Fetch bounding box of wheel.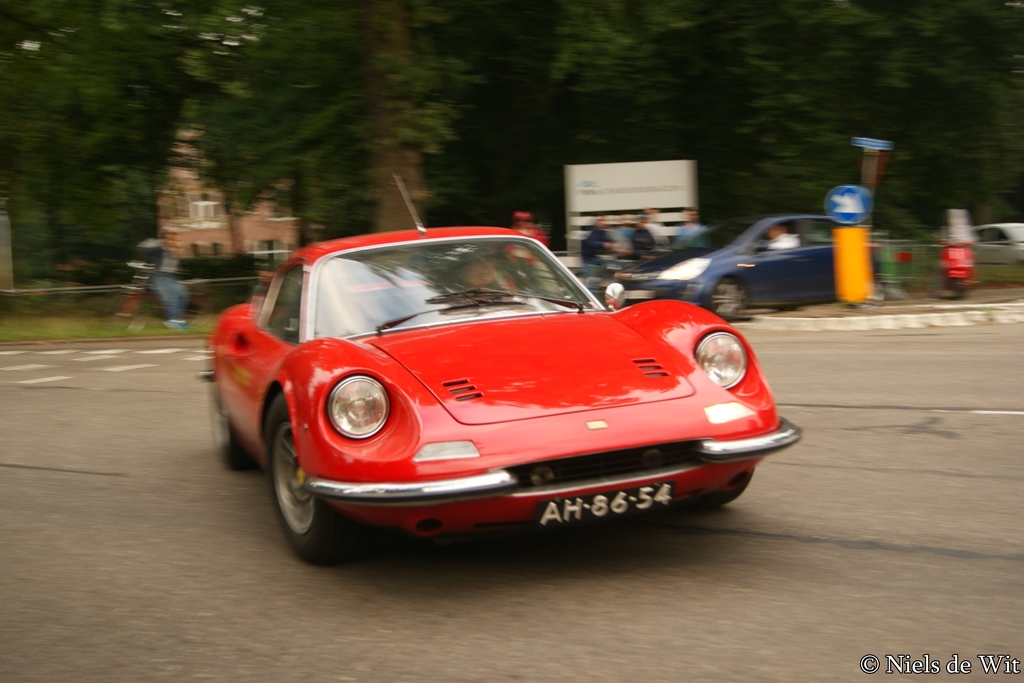
Bbox: [left=264, top=395, right=356, bottom=570].
